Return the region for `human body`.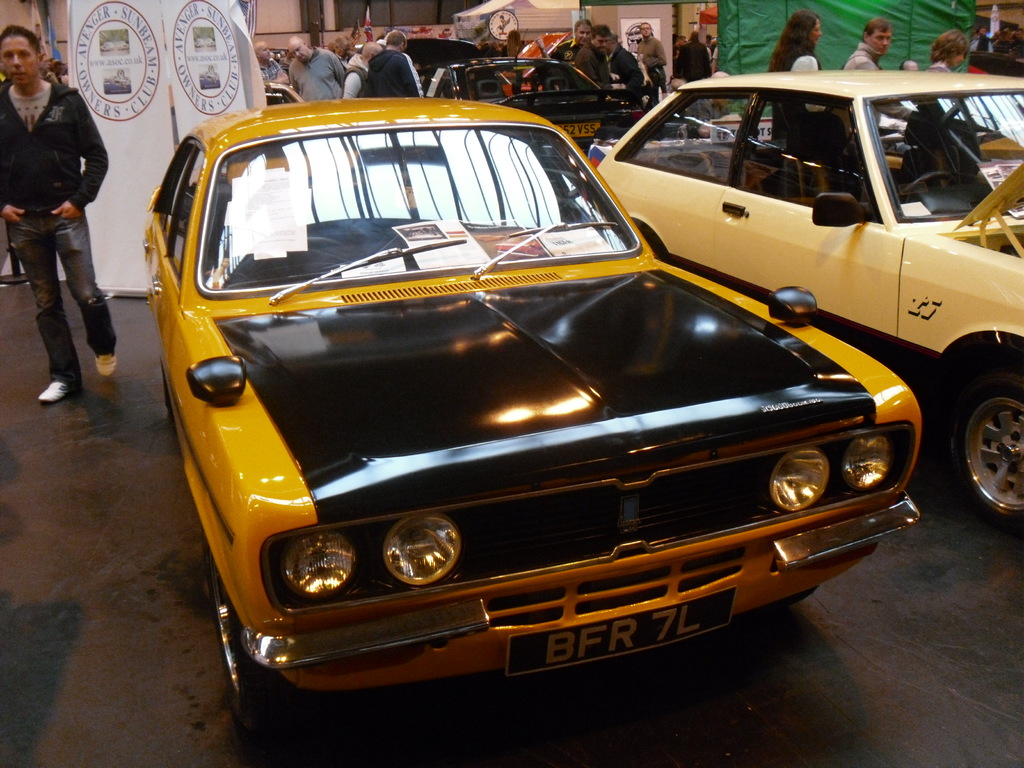
<box>288,35,342,99</box>.
